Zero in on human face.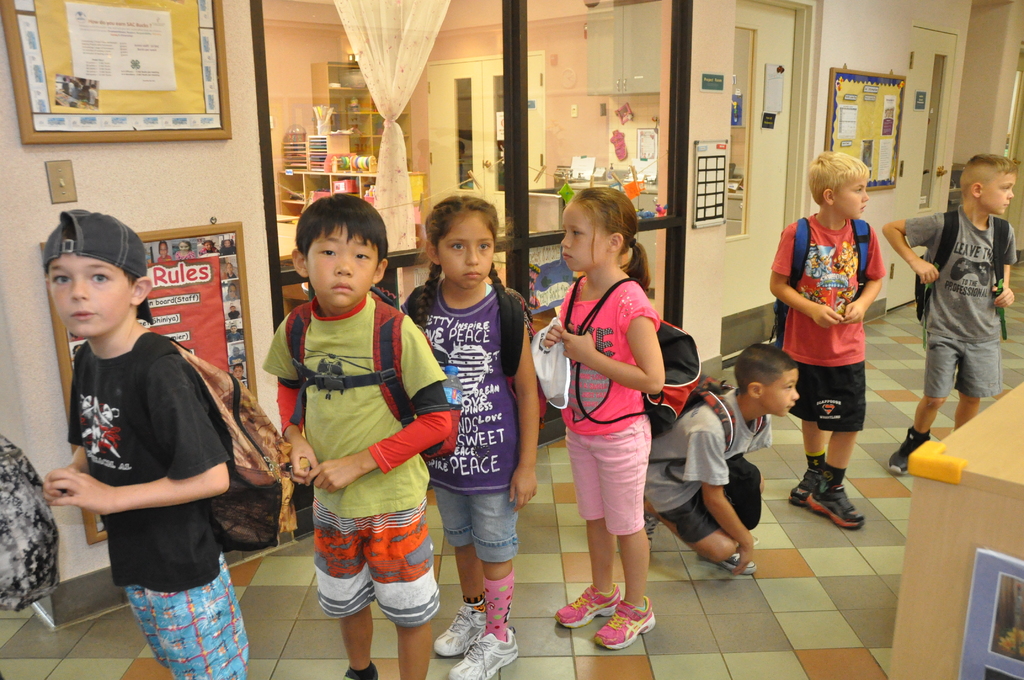
Zeroed in: l=436, t=213, r=495, b=287.
